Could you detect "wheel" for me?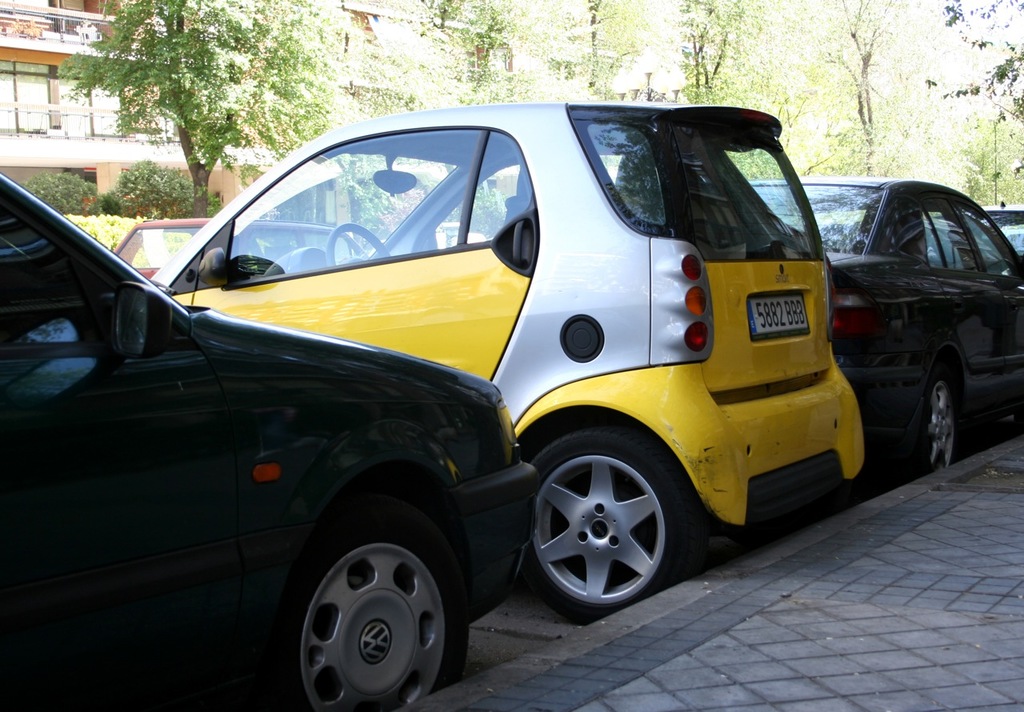
Detection result: Rect(280, 521, 473, 711).
